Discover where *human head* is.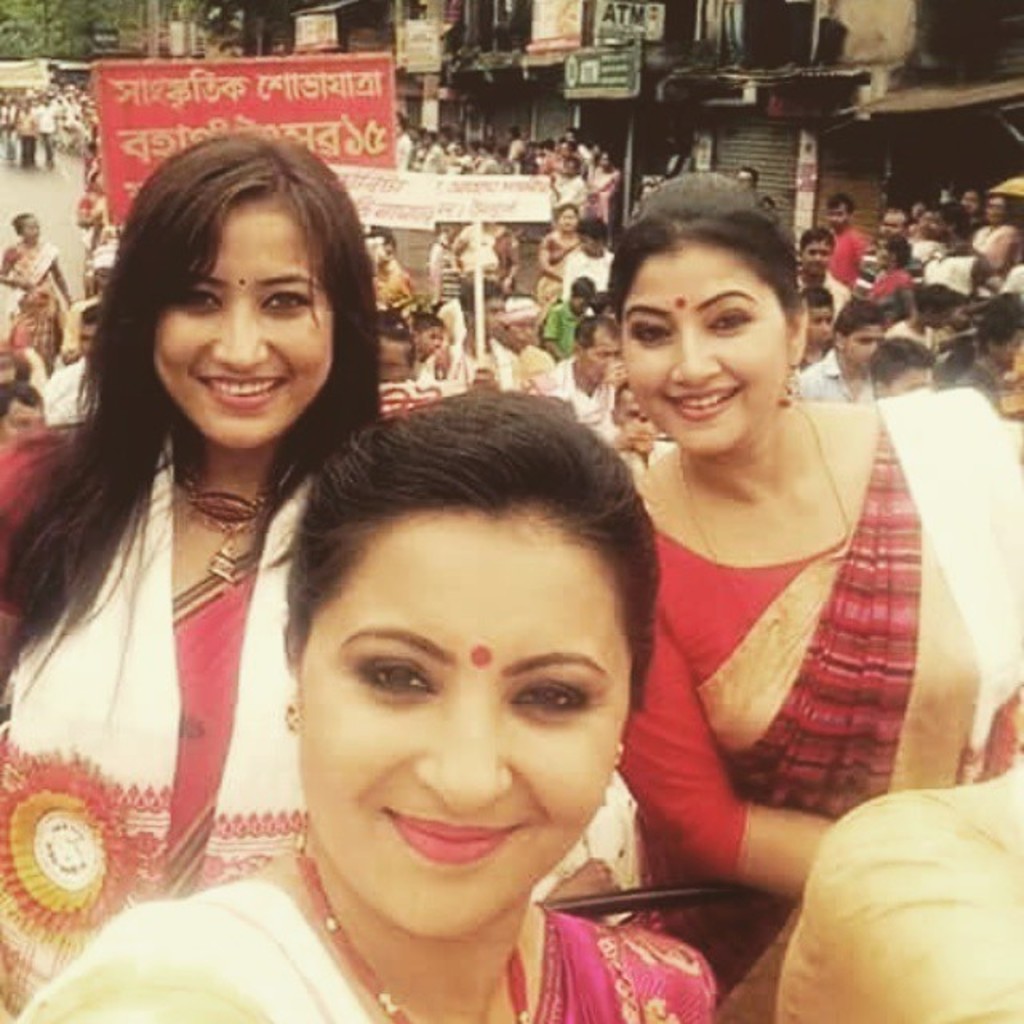
Discovered at <box>826,302,885,373</box>.
